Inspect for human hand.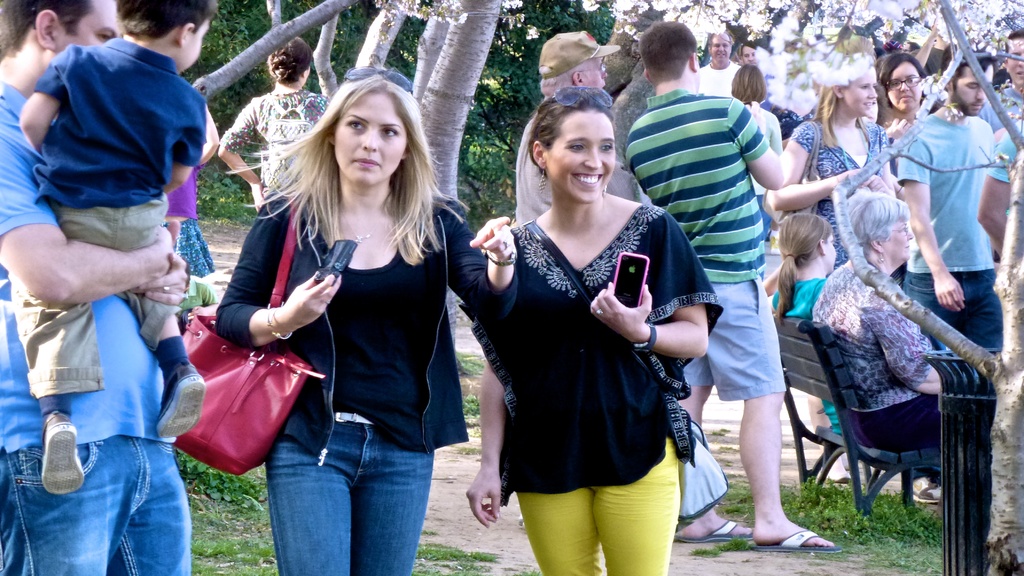
Inspection: bbox(744, 99, 766, 137).
